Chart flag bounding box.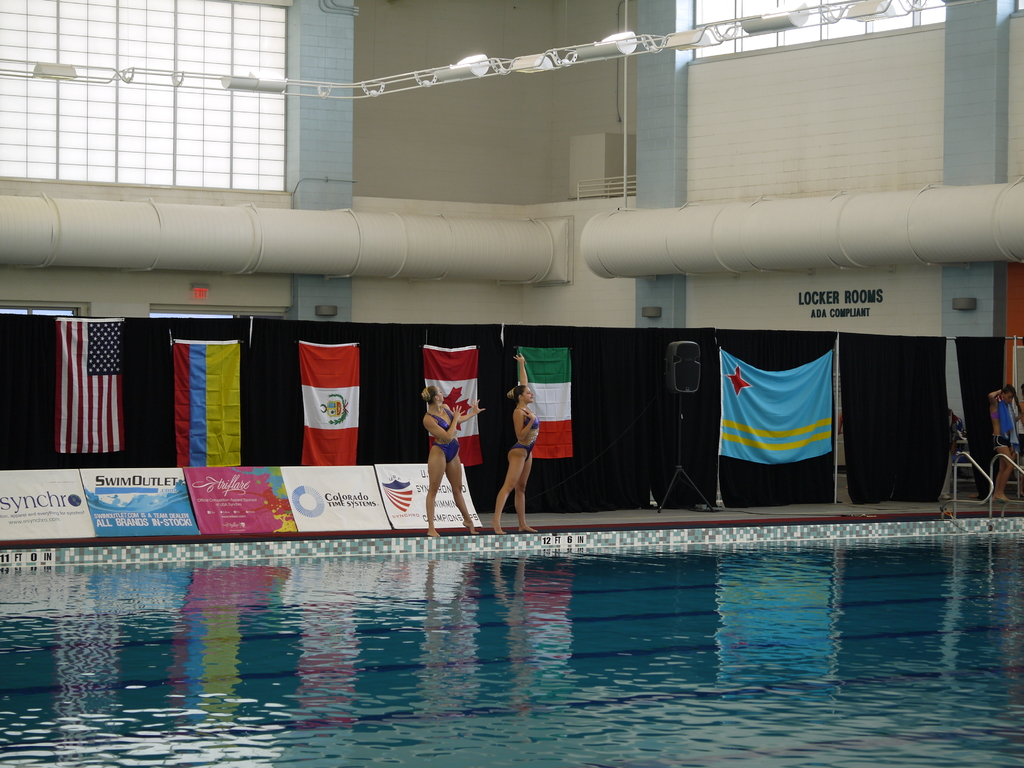
Charted: [x1=710, y1=339, x2=861, y2=466].
